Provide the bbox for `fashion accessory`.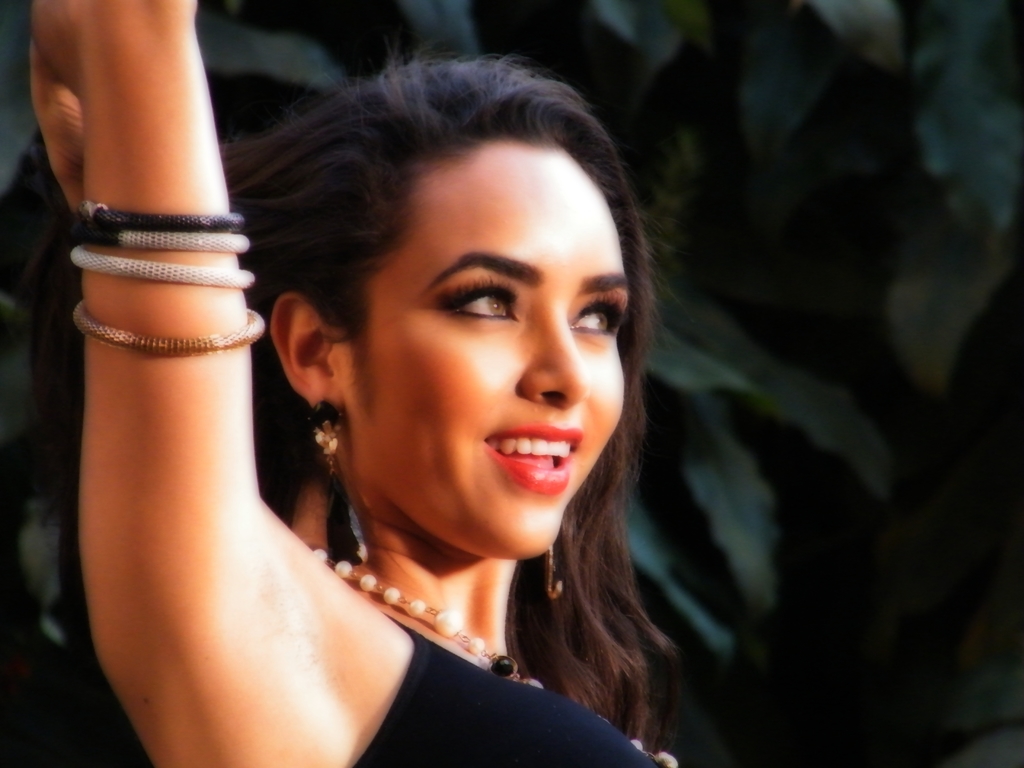
{"left": 73, "top": 224, "right": 250, "bottom": 257}.
